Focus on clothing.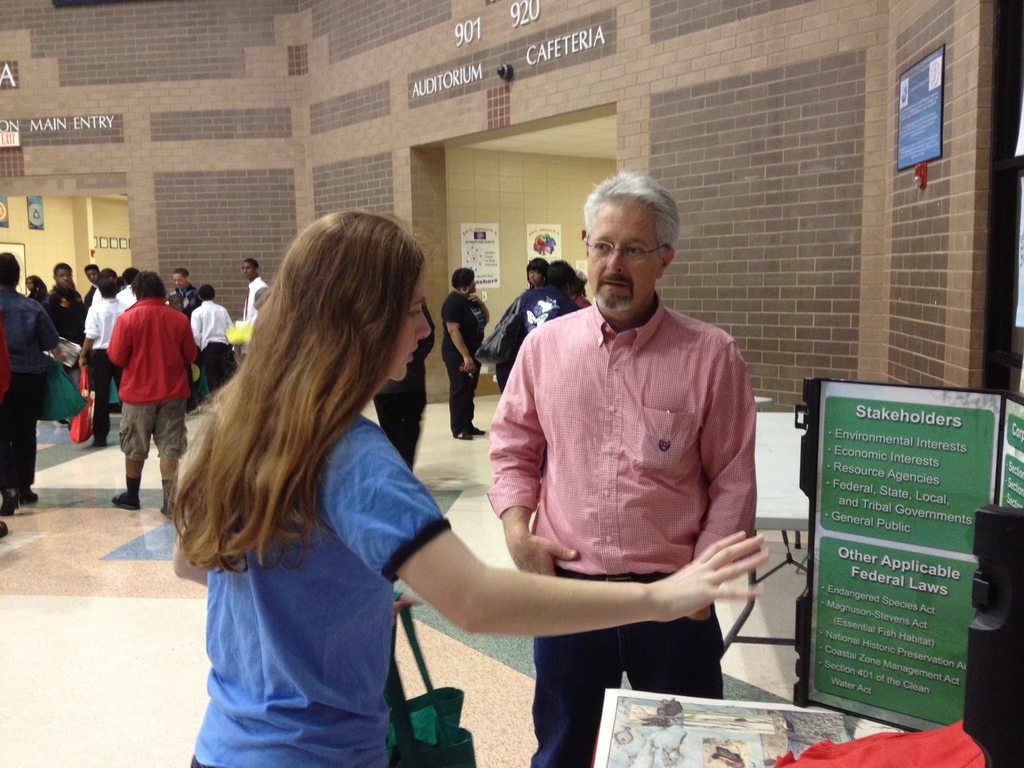
Focused at Rect(239, 277, 266, 364).
